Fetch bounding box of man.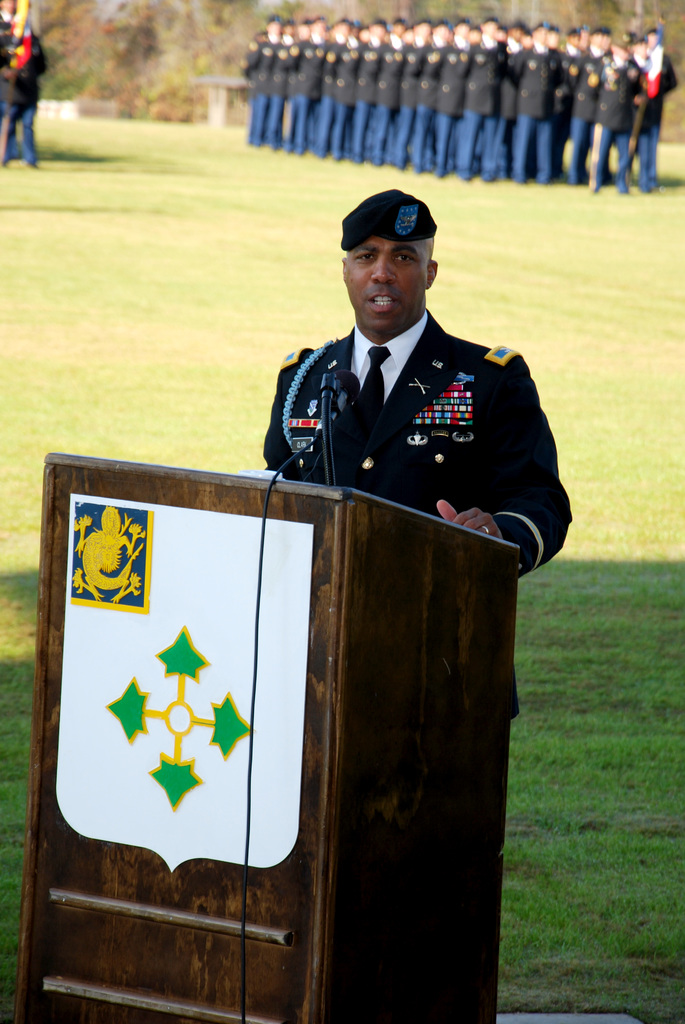
Bbox: (left=264, top=179, right=571, bottom=570).
